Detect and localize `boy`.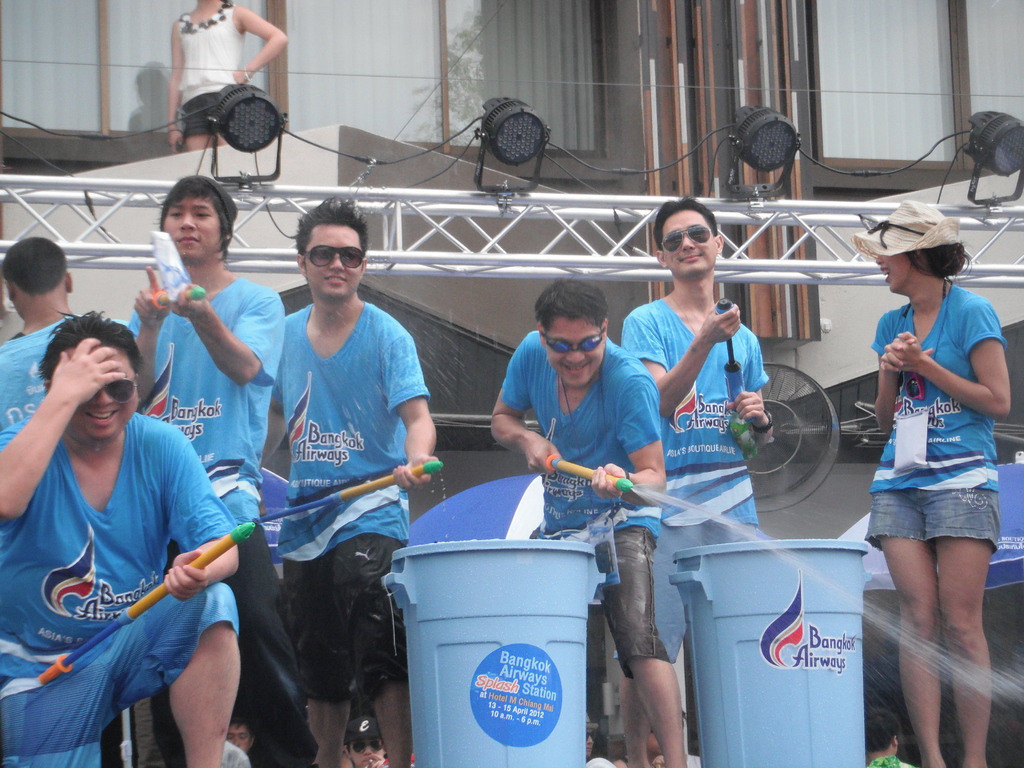
Localized at region(259, 199, 435, 767).
